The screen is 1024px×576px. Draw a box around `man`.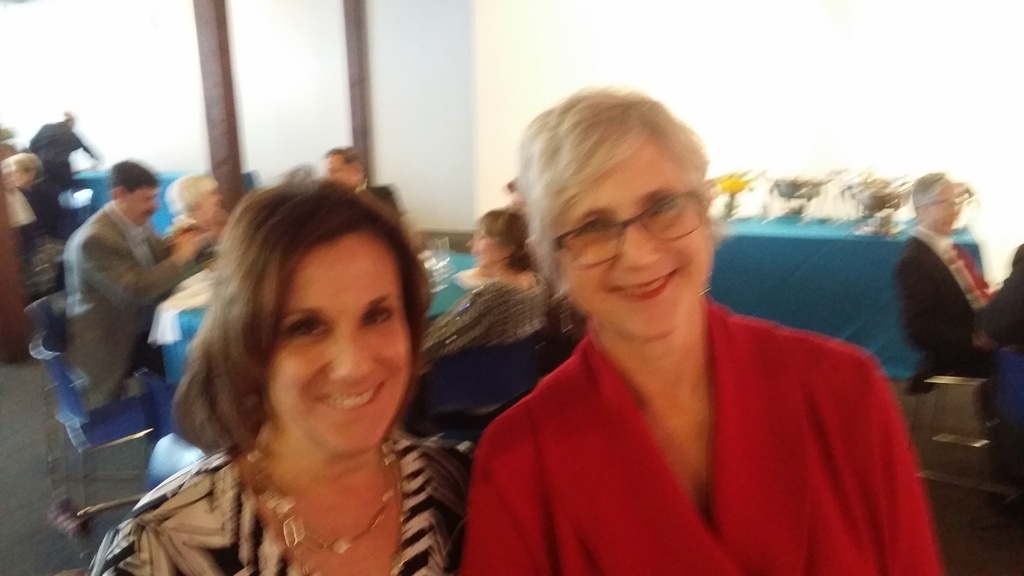
894 175 1023 442.
